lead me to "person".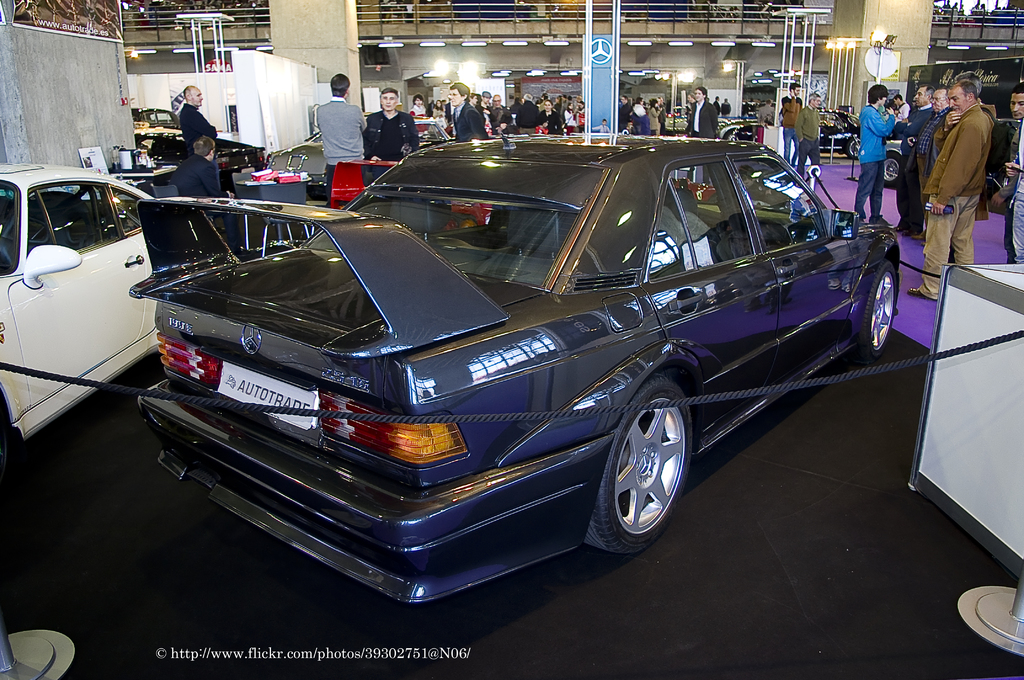
Lead to l=796, t=92, r=822, b=176.
